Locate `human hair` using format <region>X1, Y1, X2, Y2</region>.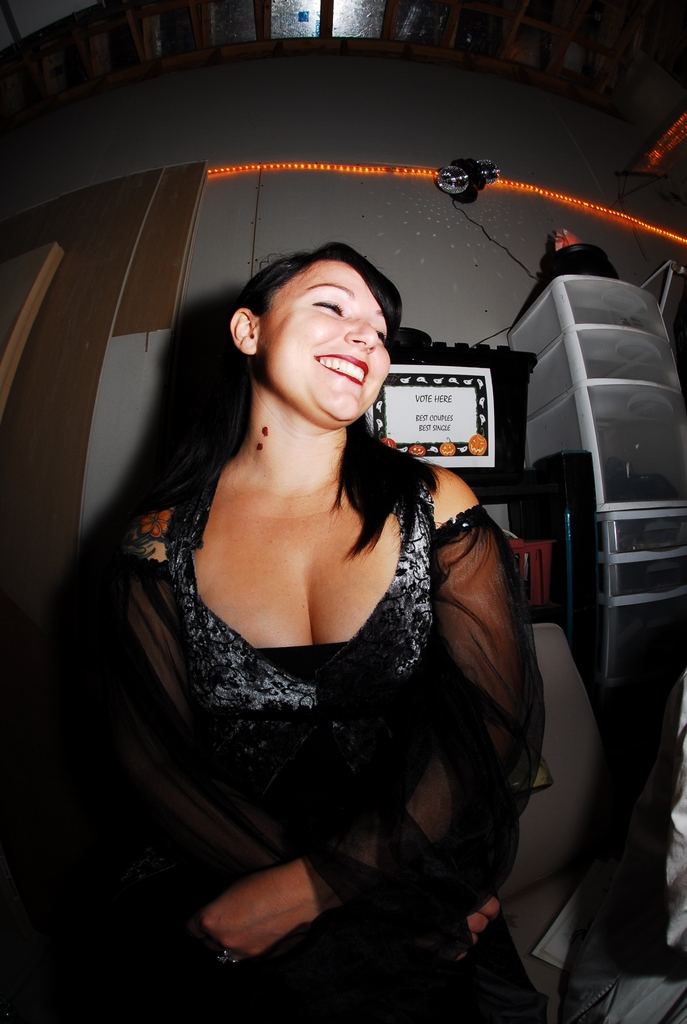
<region>163, 214, 444, 567</region>.
